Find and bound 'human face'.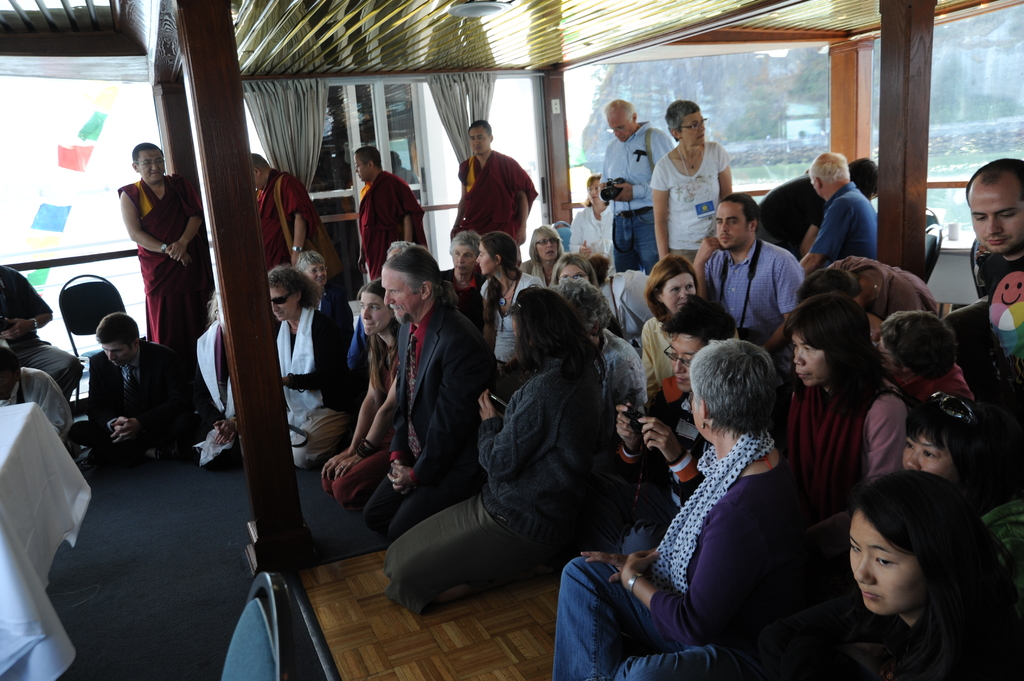
Bound: box(451, 248, 476, 275).
